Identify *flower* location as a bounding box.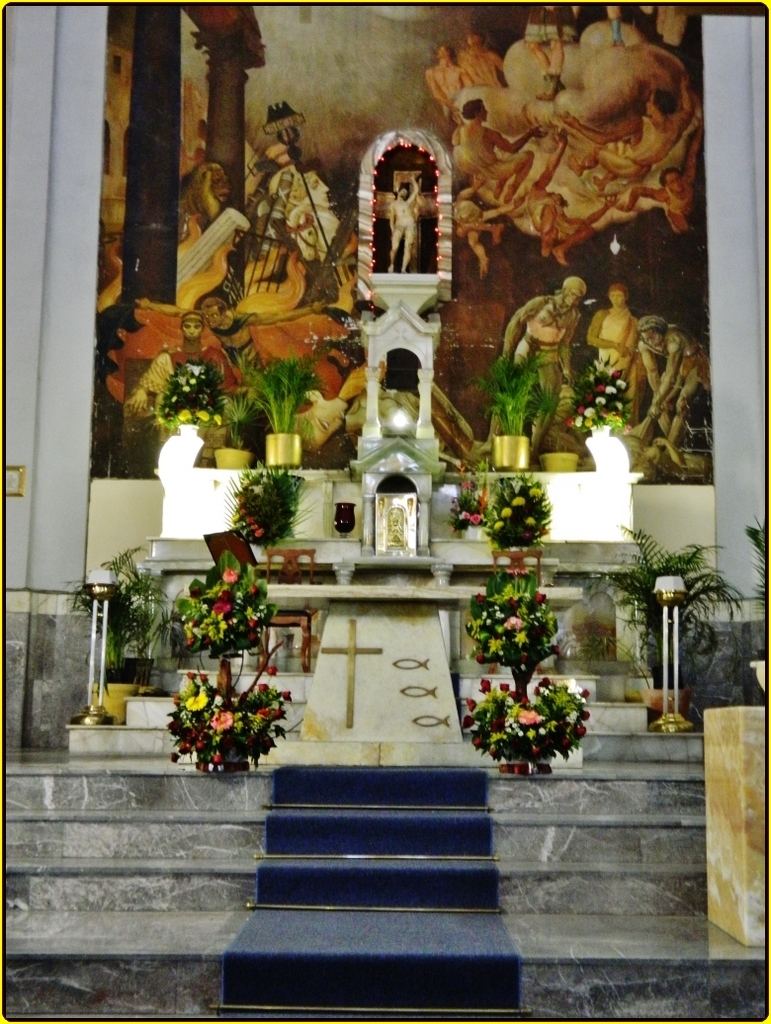
l=509, t=687, r=520, b=694.
